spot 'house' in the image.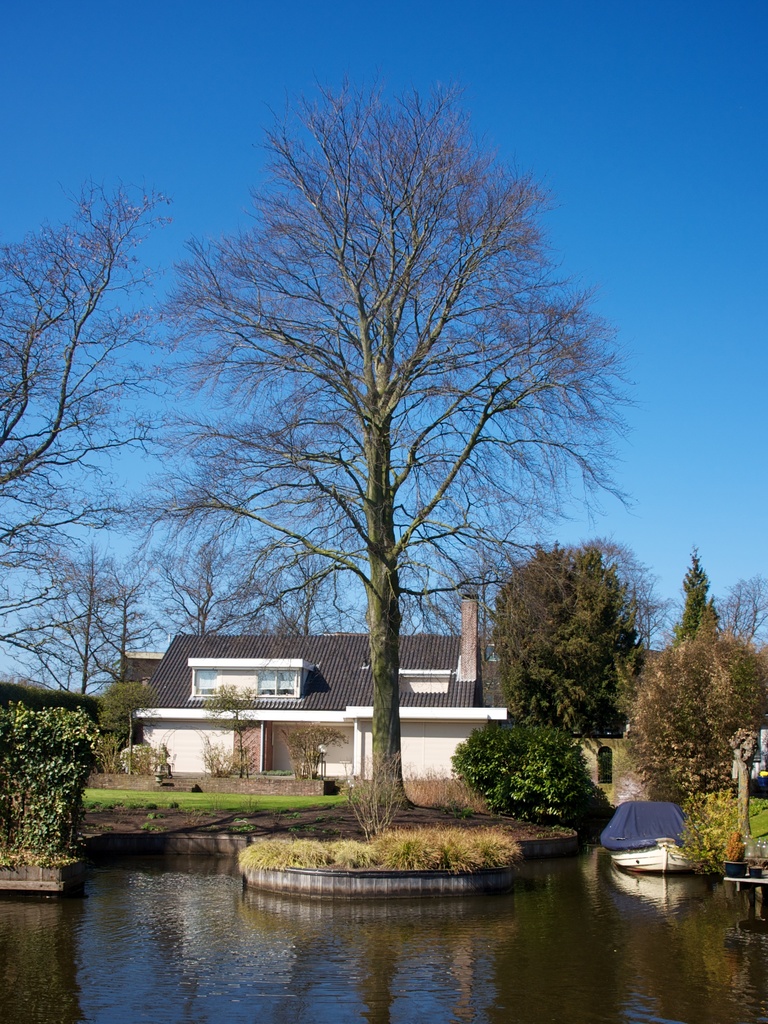
'house' found at 565 694 641 824.
